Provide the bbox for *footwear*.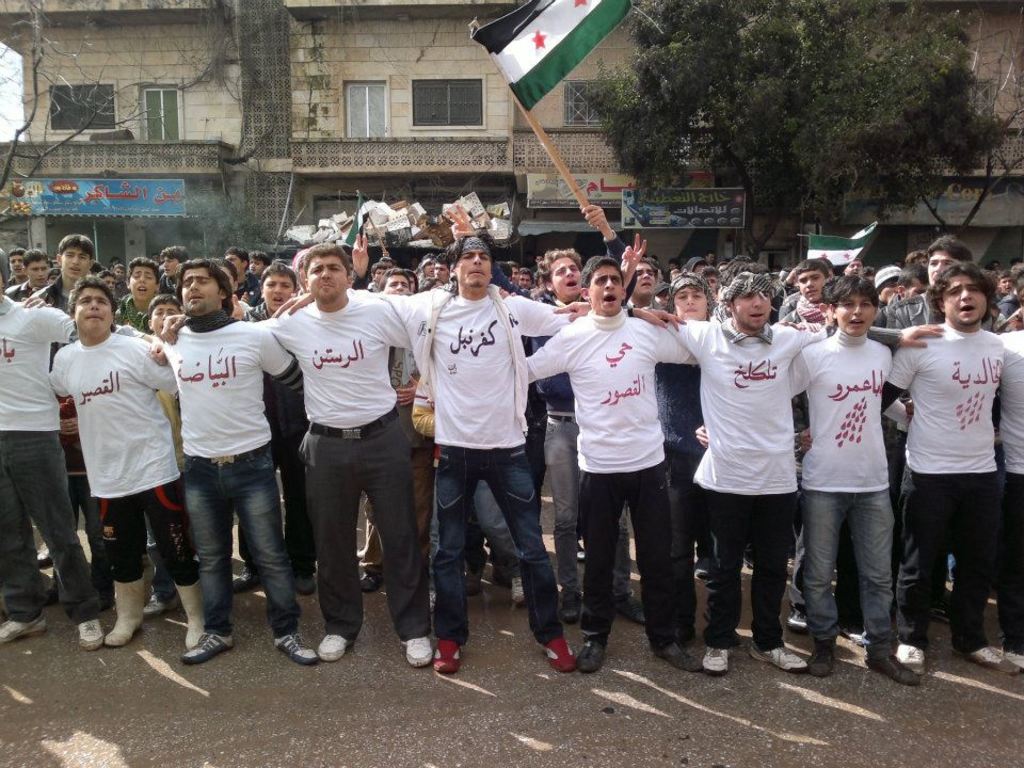
bbox=(317, 633, 349, 662).
